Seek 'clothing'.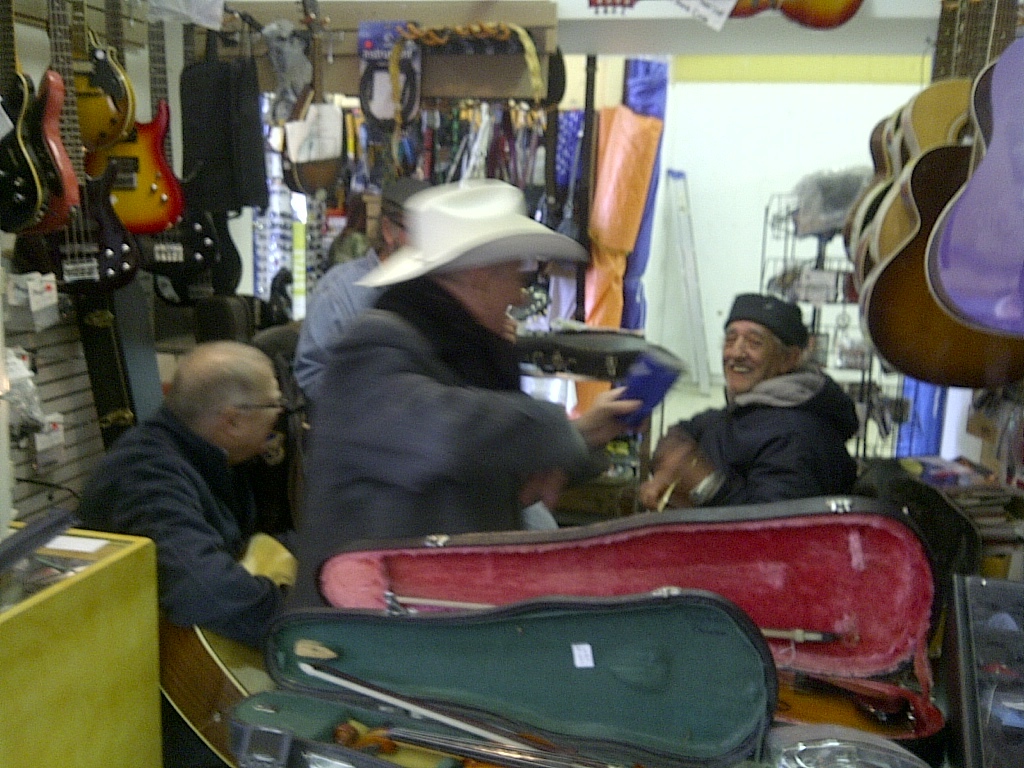
<bbox>297, 247, 406, 391</bbox>.
